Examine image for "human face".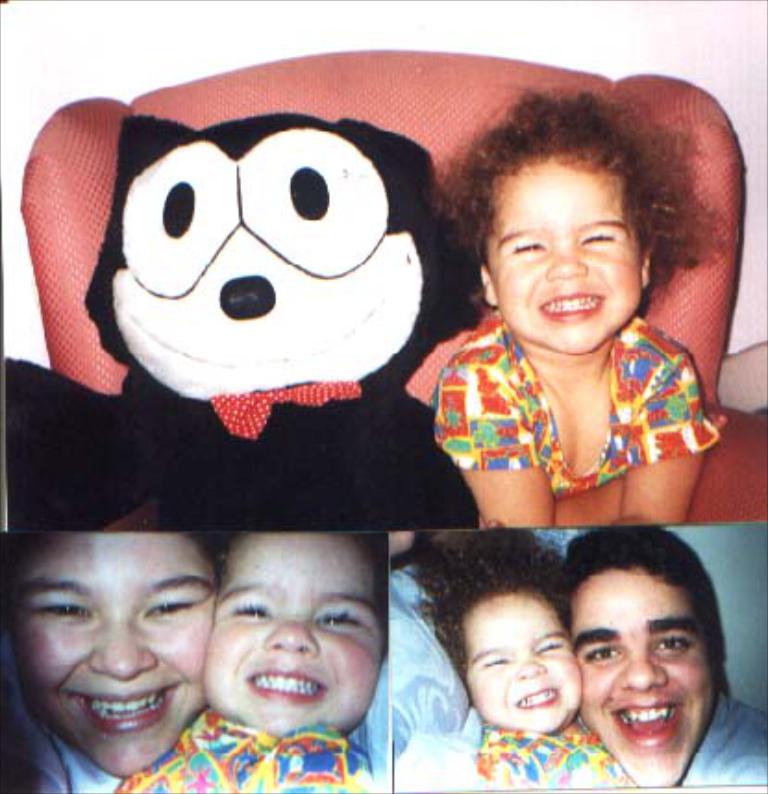
Examination result: 196, 527, 389, 738.
